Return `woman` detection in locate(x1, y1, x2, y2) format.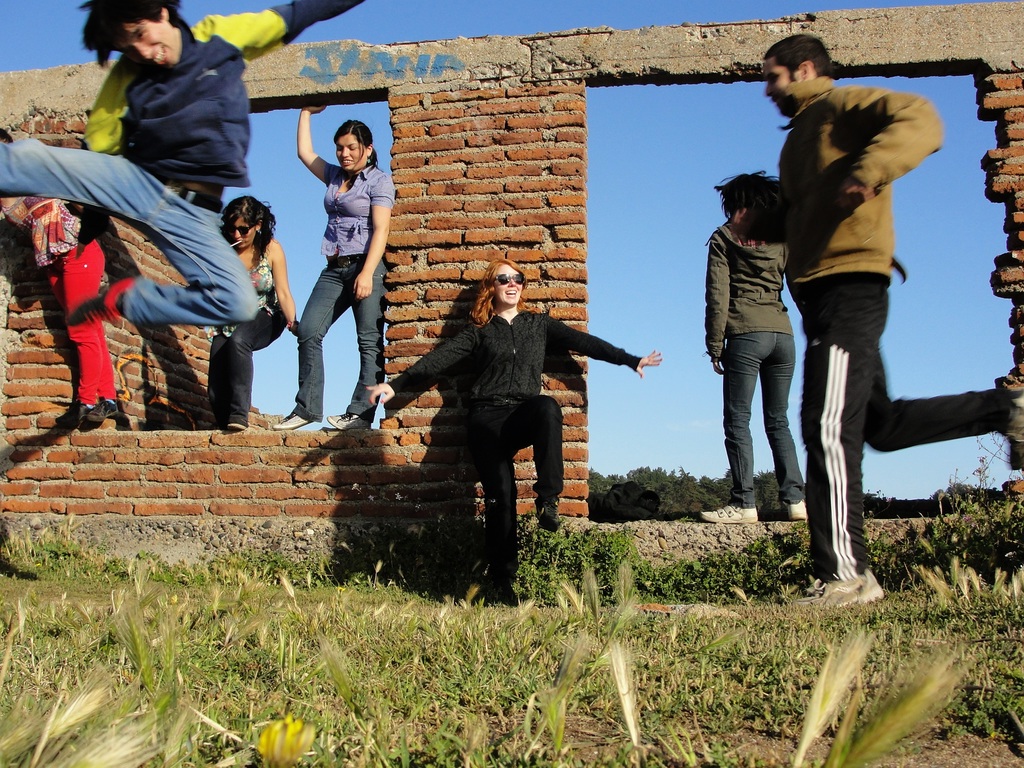
locate(701, 162, 828, 539).
